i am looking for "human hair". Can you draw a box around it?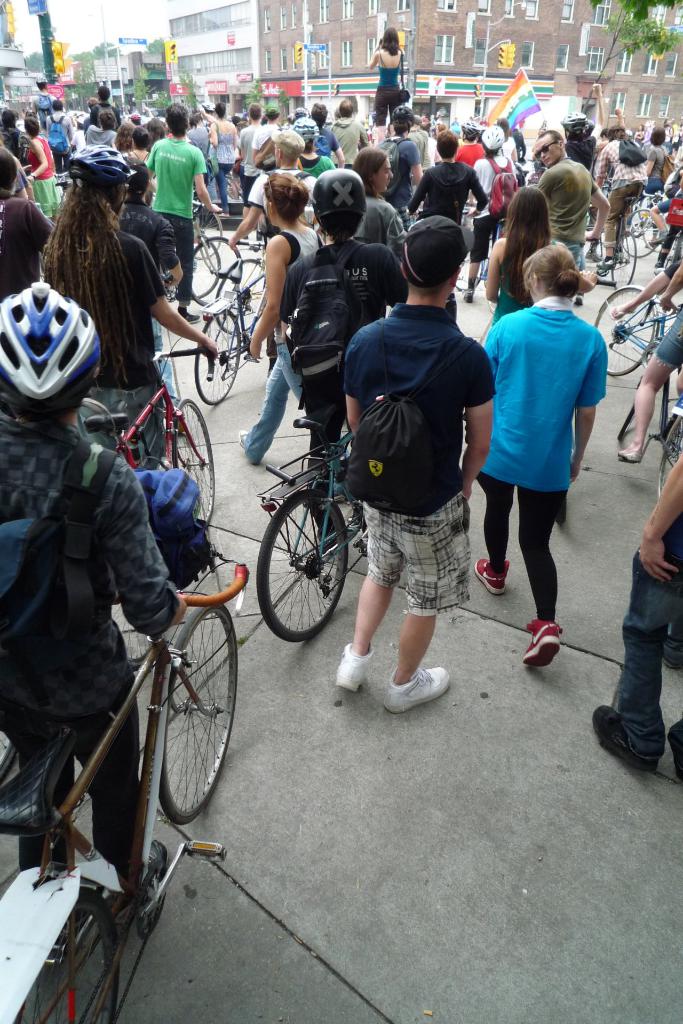
Sure, the bounding box is {"x1": 187, "y1": 111, "x2": 203, "y2": 129}.
